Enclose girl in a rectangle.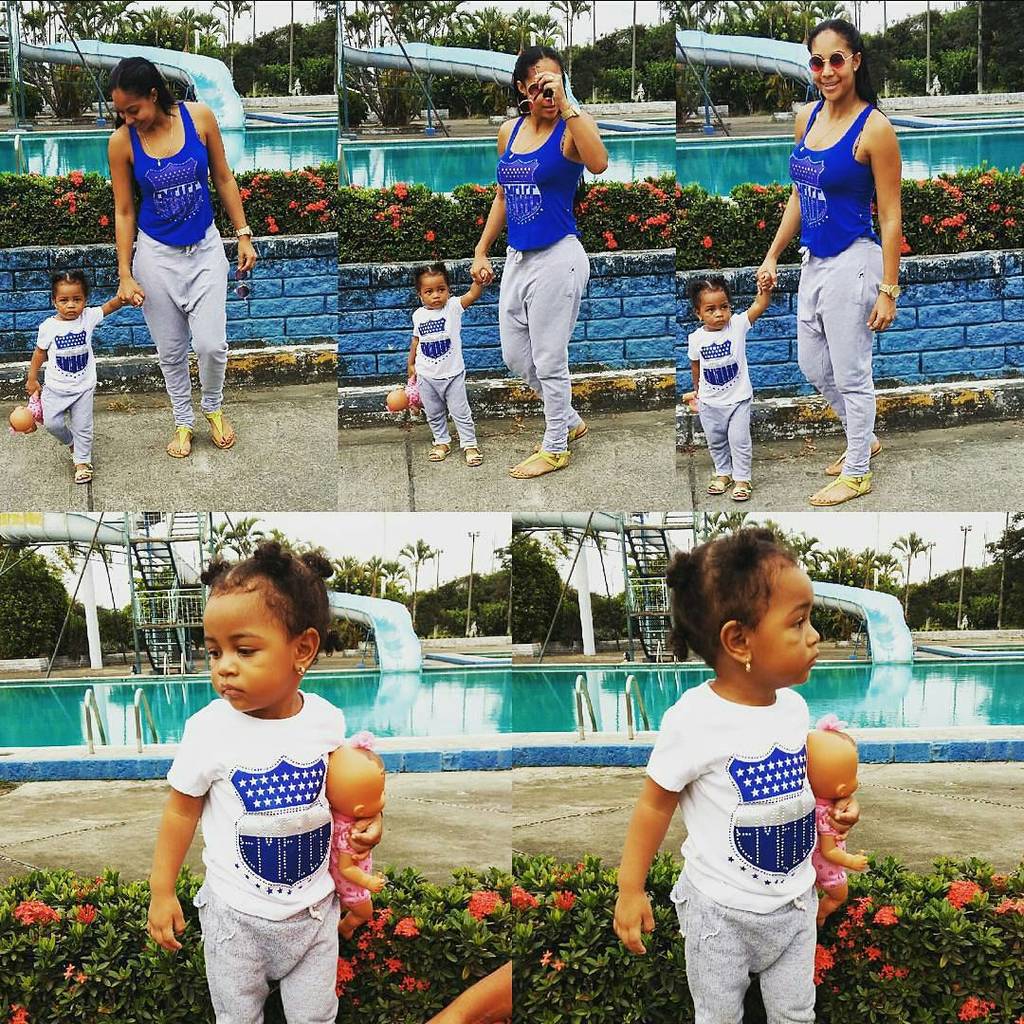
bbox=(803, 711, 866, 926).
